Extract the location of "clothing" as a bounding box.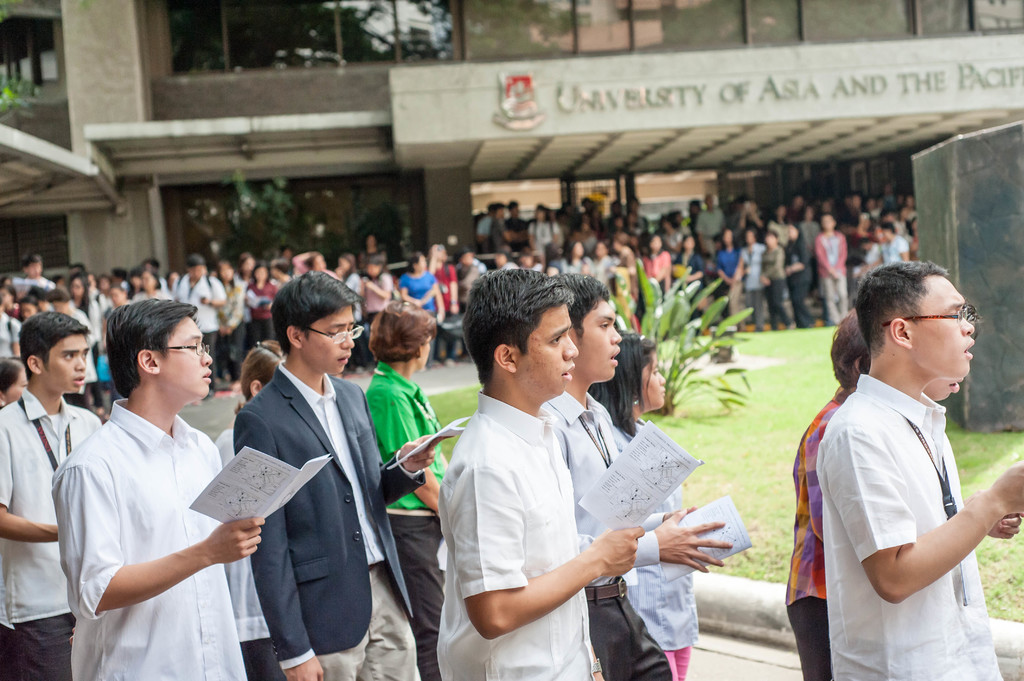
crop(523, 220, 561, 264).
